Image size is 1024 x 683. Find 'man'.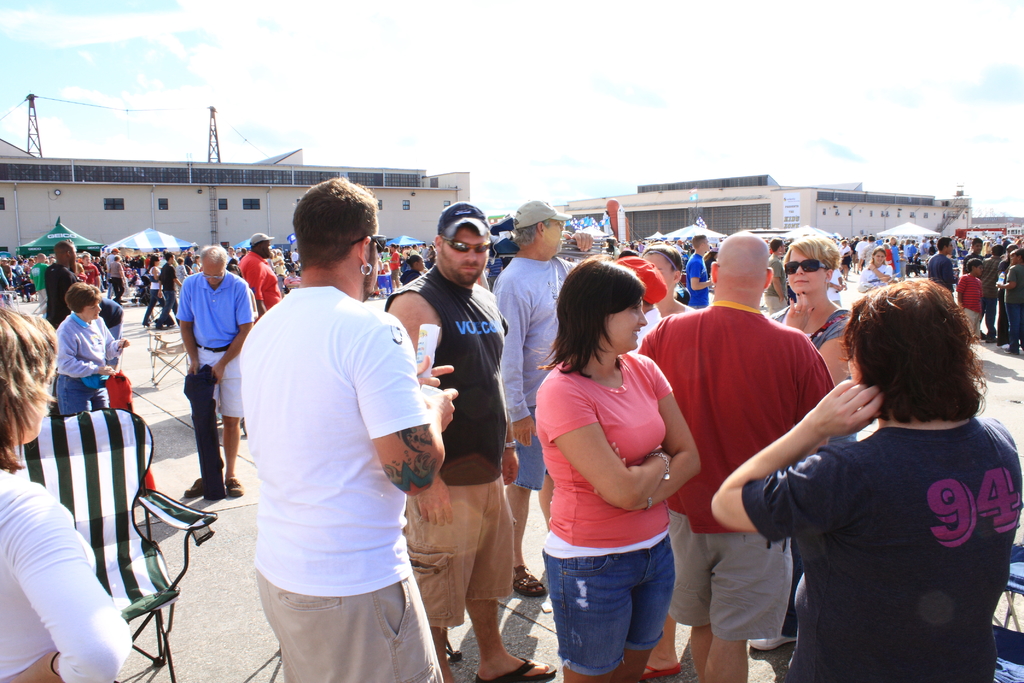
crop(0, 256, 11, 296).
